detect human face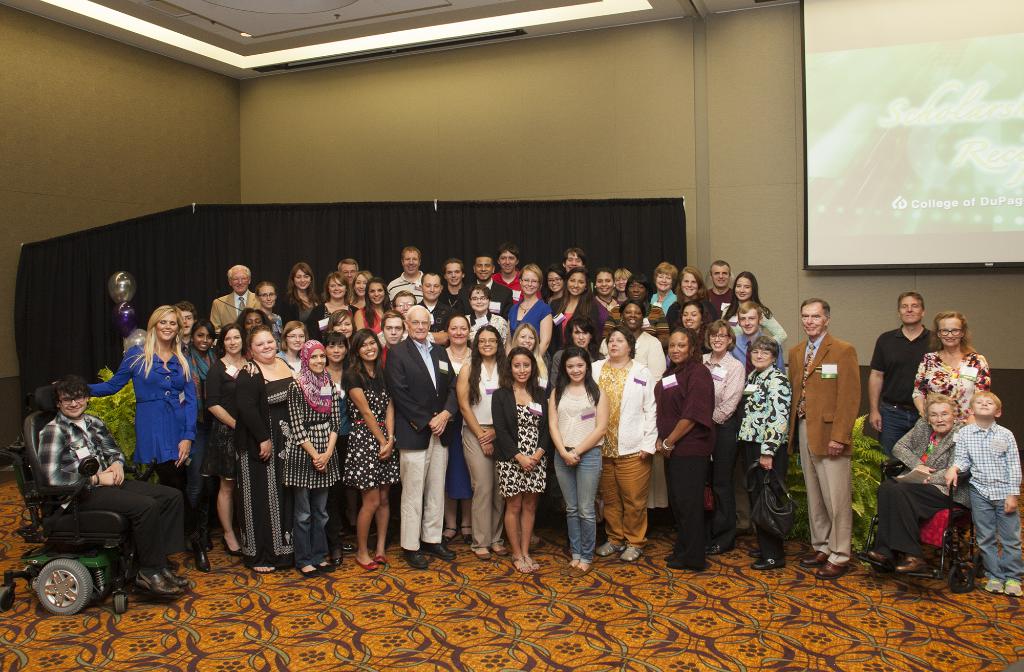
select_region(384, 319, 403, 345)
